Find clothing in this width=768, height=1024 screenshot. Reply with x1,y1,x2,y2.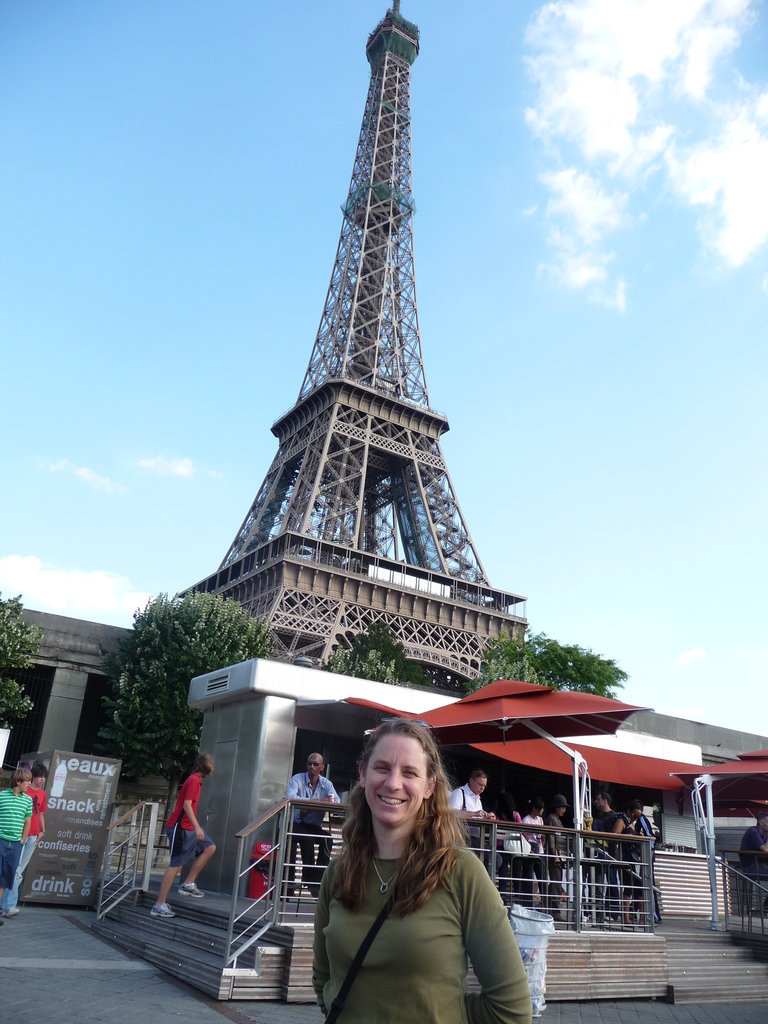
594,807,637,877.
